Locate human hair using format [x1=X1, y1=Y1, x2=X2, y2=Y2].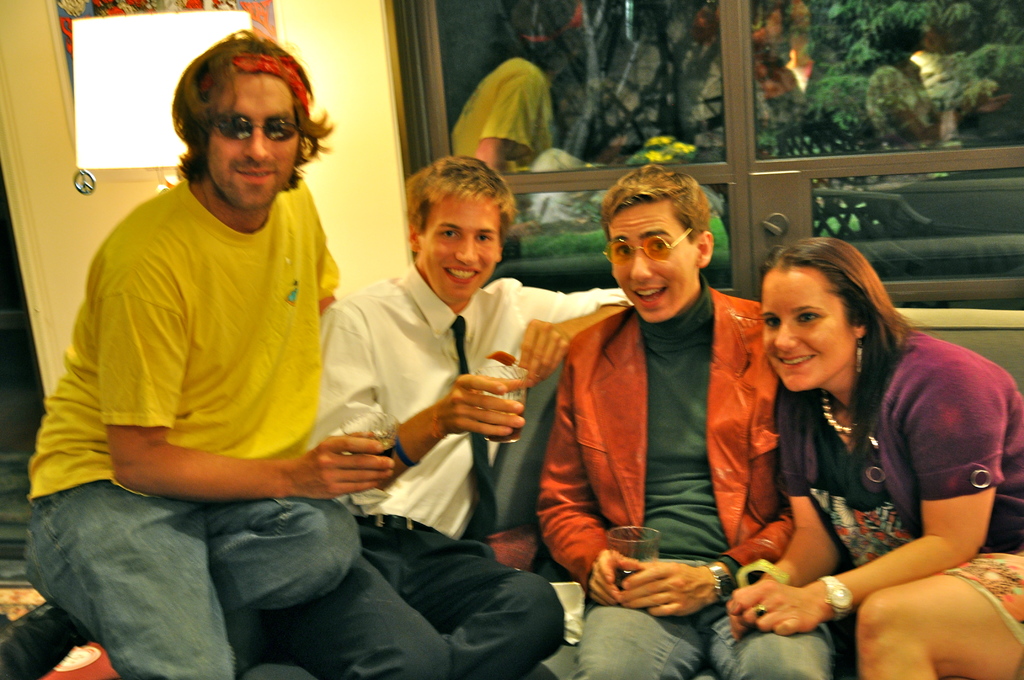
[x1=754, y1=235, x2=911, y2=467].
